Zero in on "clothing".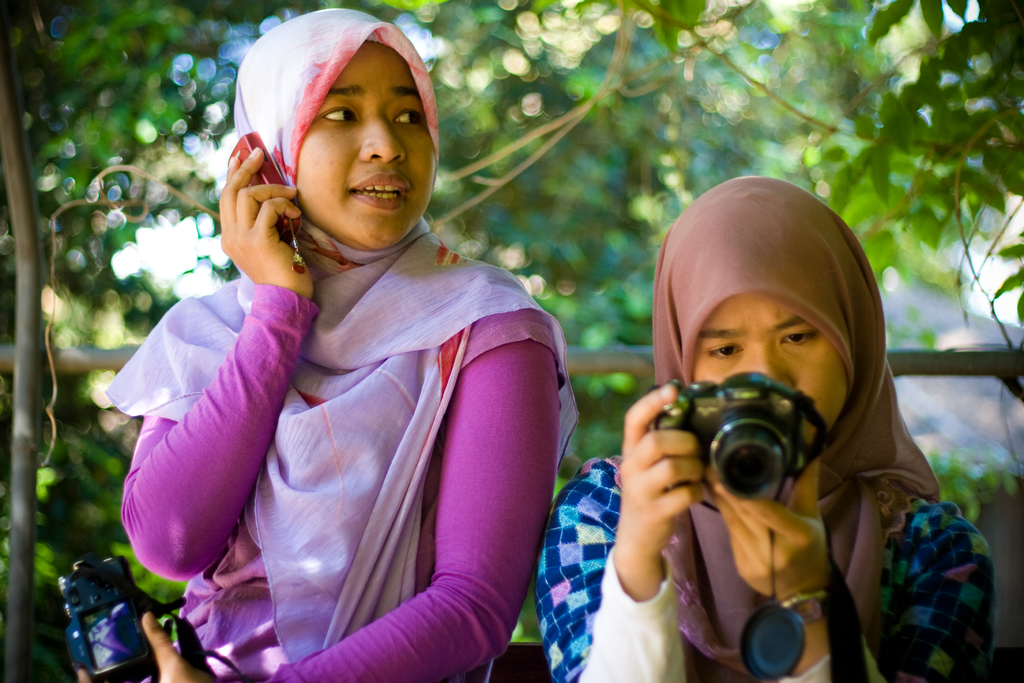
Zeroed in: bbox(532, 173, 996, 682).
